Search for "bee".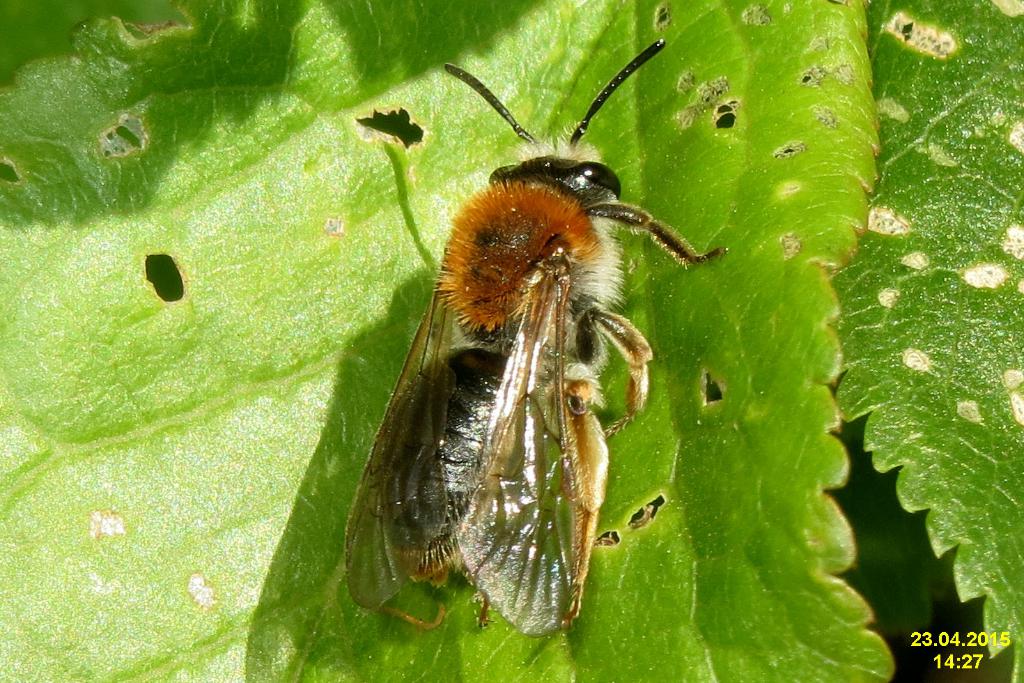
Found at {"x1": 336, "y1": 46, "x2": 719, "y2": 628}.
